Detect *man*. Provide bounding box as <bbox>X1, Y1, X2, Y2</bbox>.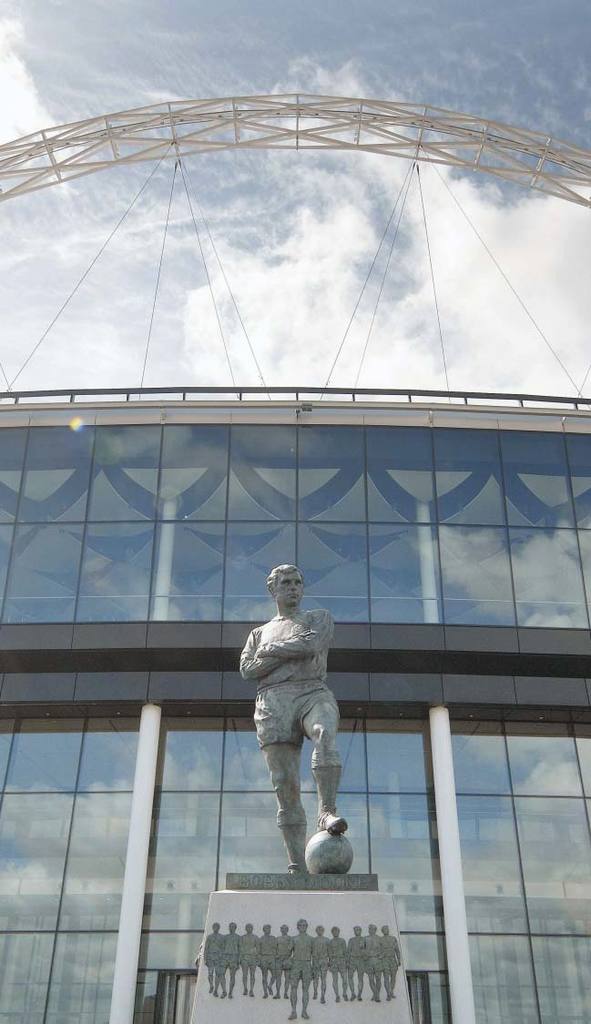
<bbox>226, 552, 353, 900</bbox>.
